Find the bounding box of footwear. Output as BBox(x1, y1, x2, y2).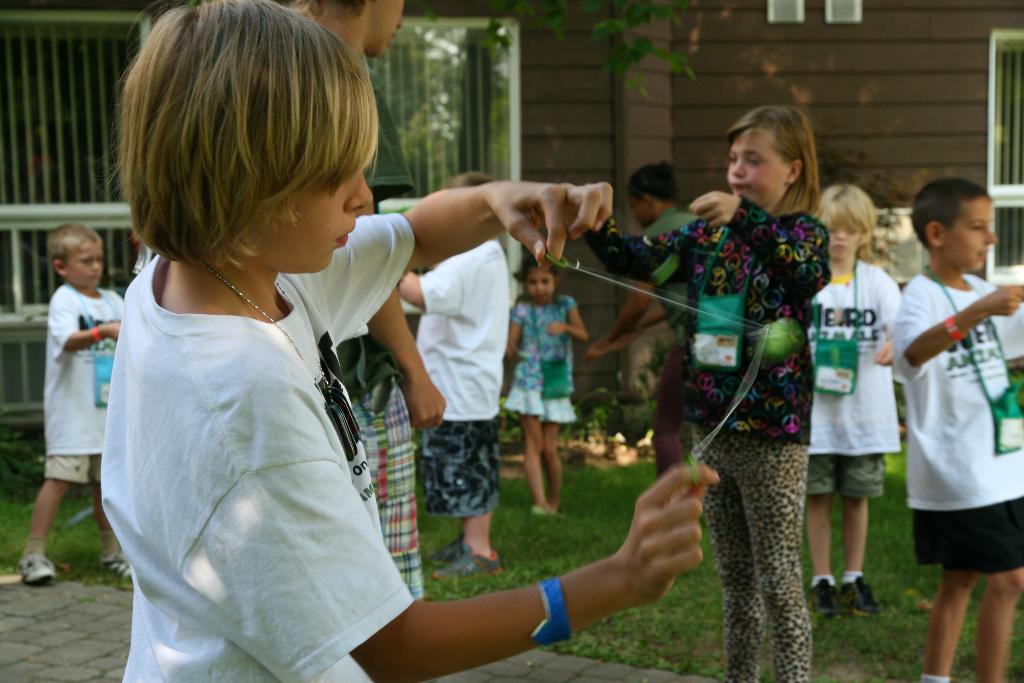
BBox(10, 541, 58, 589).
